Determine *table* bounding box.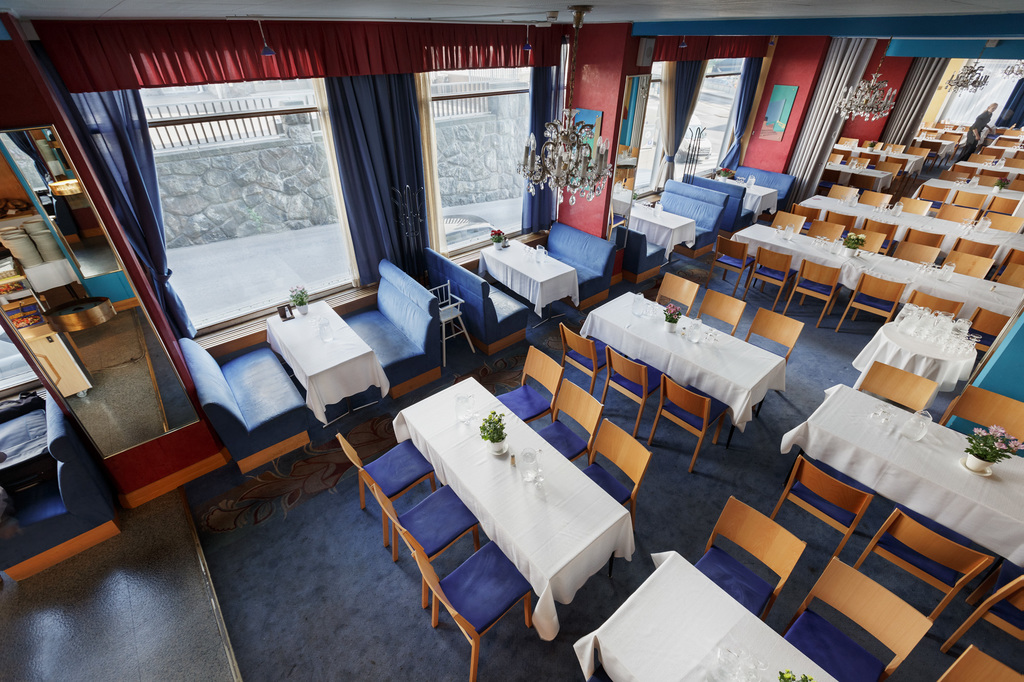
Determined: x1=265, y1=300, x2=389, y2=422.
